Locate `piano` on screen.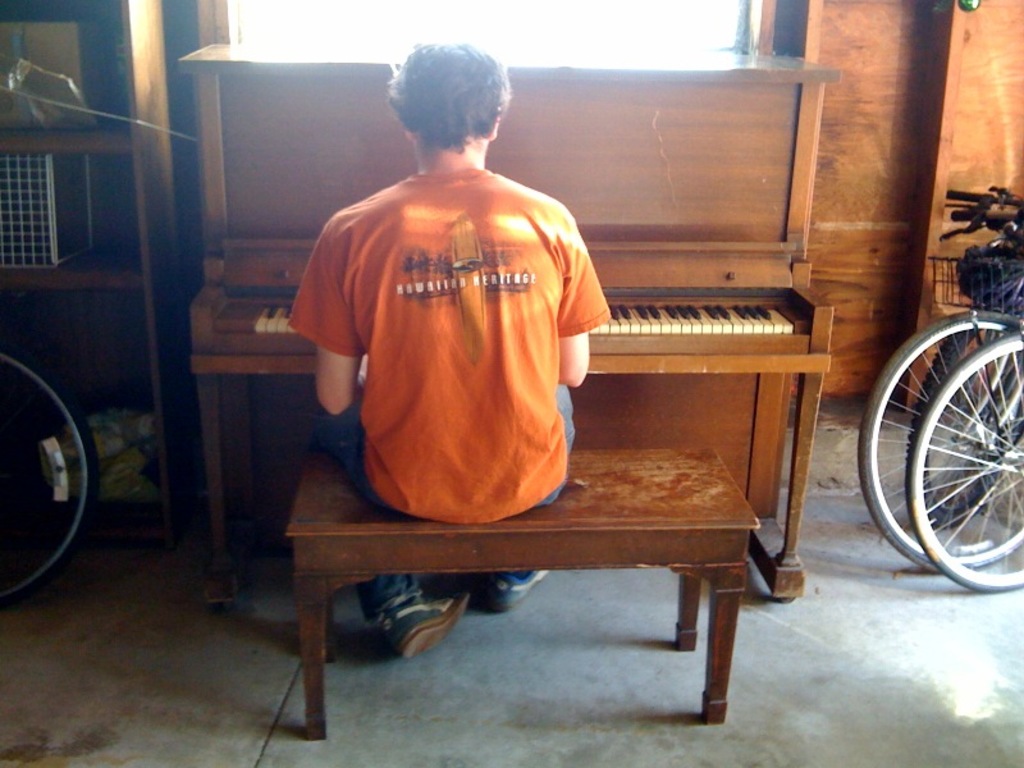
On screen at 188, 35, 835, 603.
